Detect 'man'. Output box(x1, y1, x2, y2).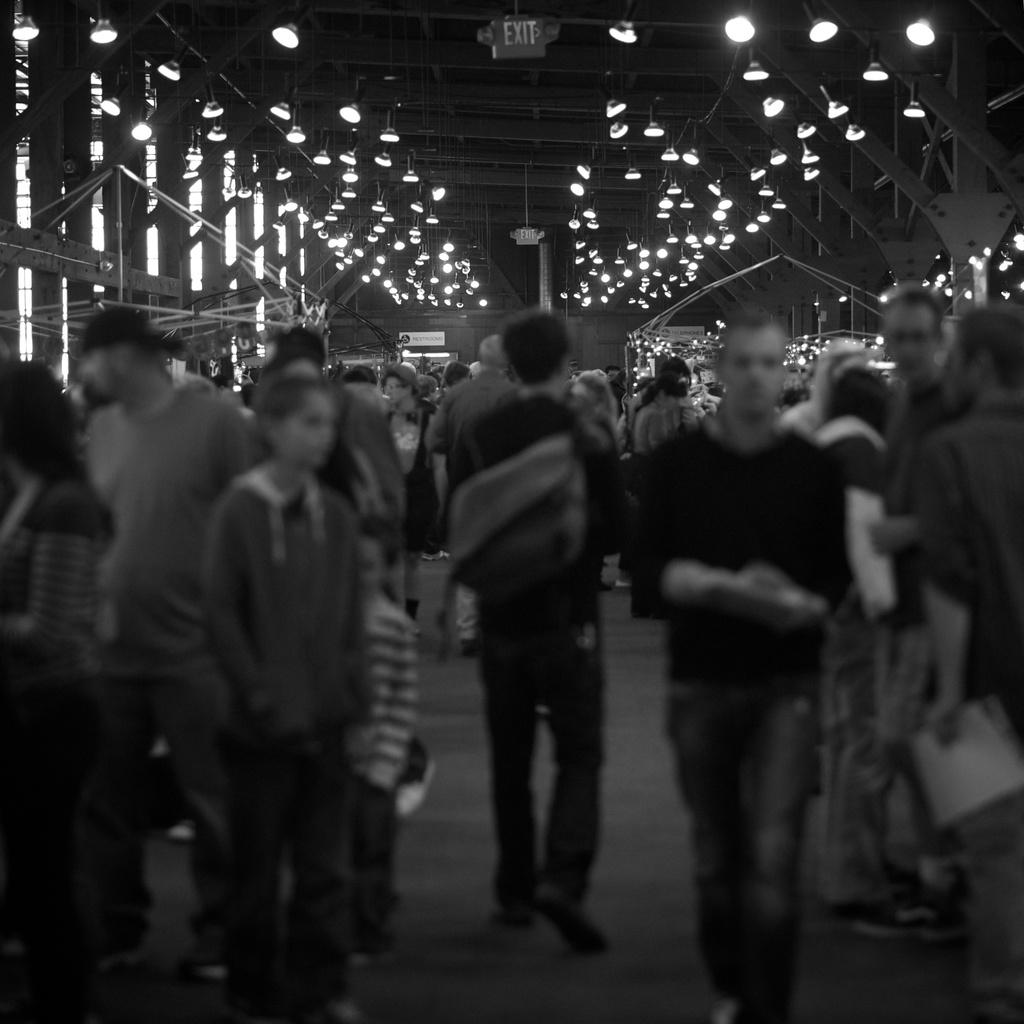
box(639, 316, 860, 1023).
